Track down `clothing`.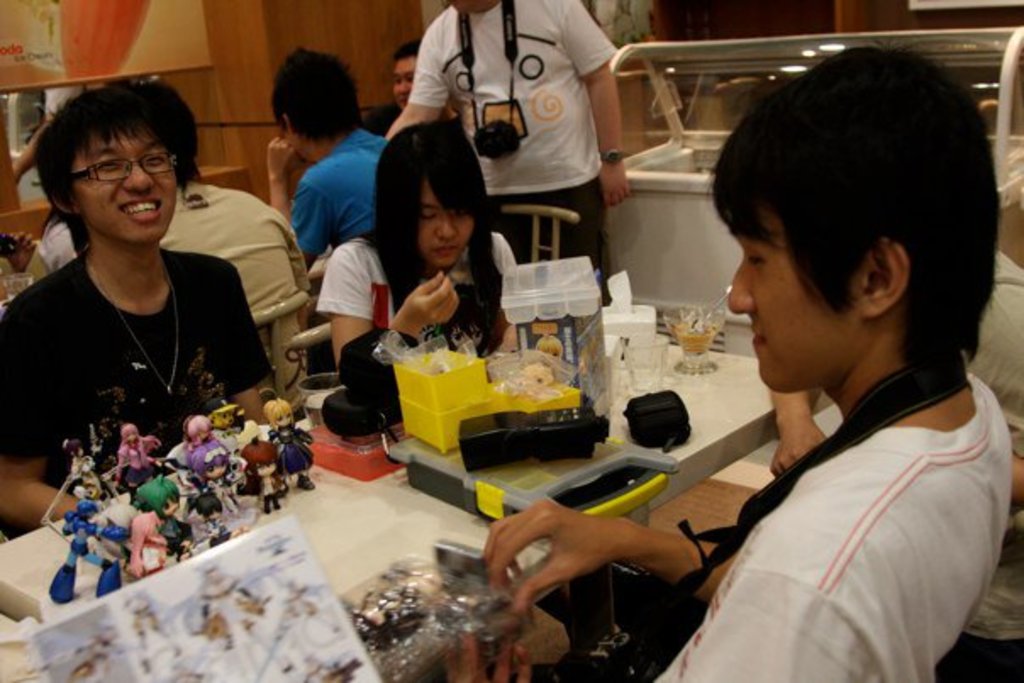
Tracked to [x1=956, y1=241, x2=1022, y2=461].
